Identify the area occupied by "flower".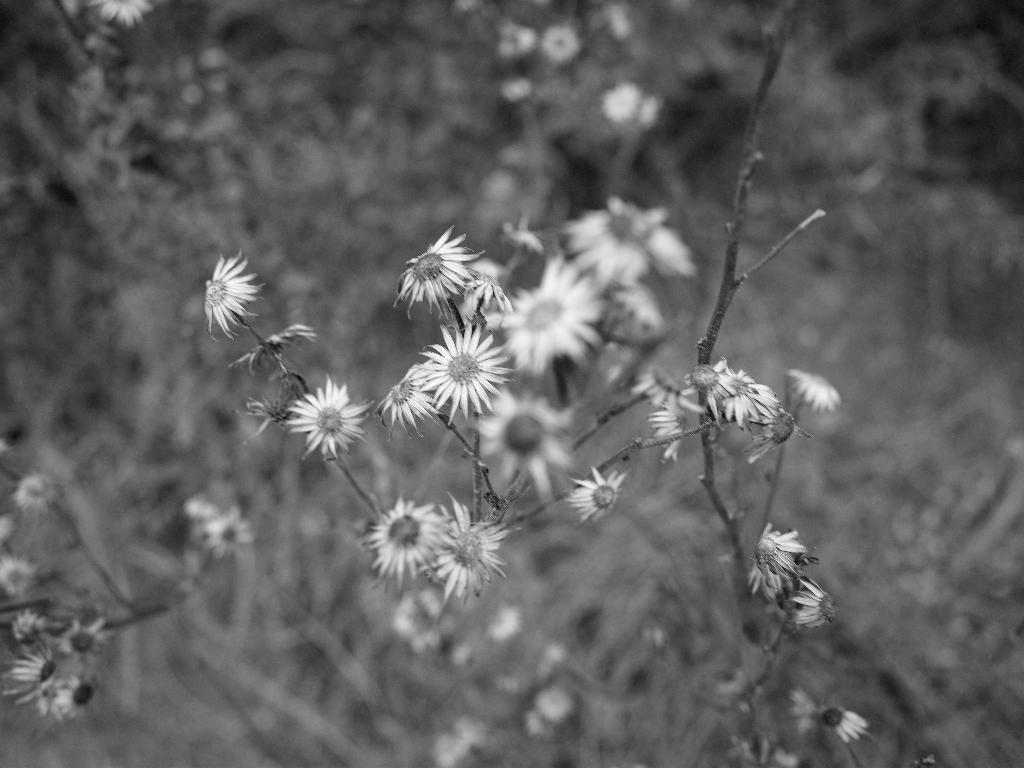
Area: bbox=[637, 365, 678, 413].
